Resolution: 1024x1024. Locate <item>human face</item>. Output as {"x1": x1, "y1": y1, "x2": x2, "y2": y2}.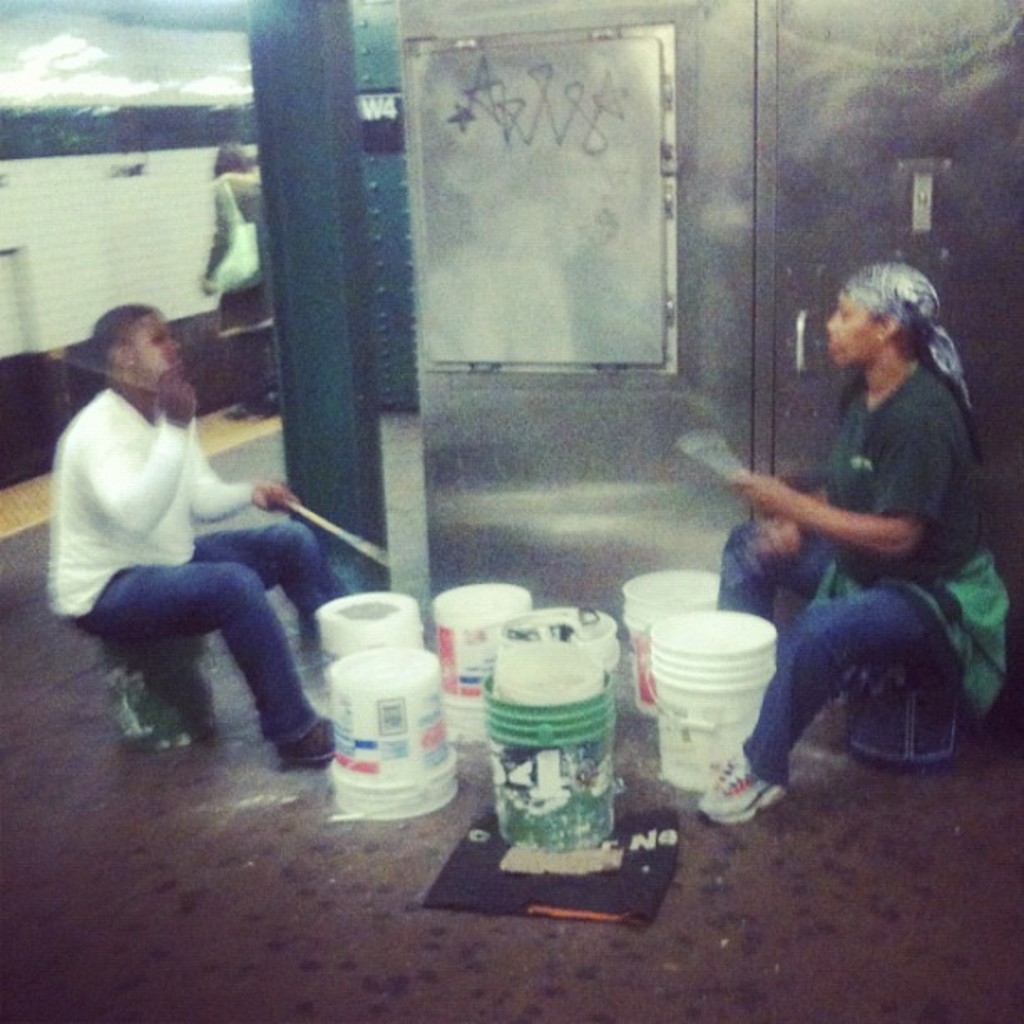
{"x1": 129, "y1": 308, "x2": 182, "y2": 383}.
